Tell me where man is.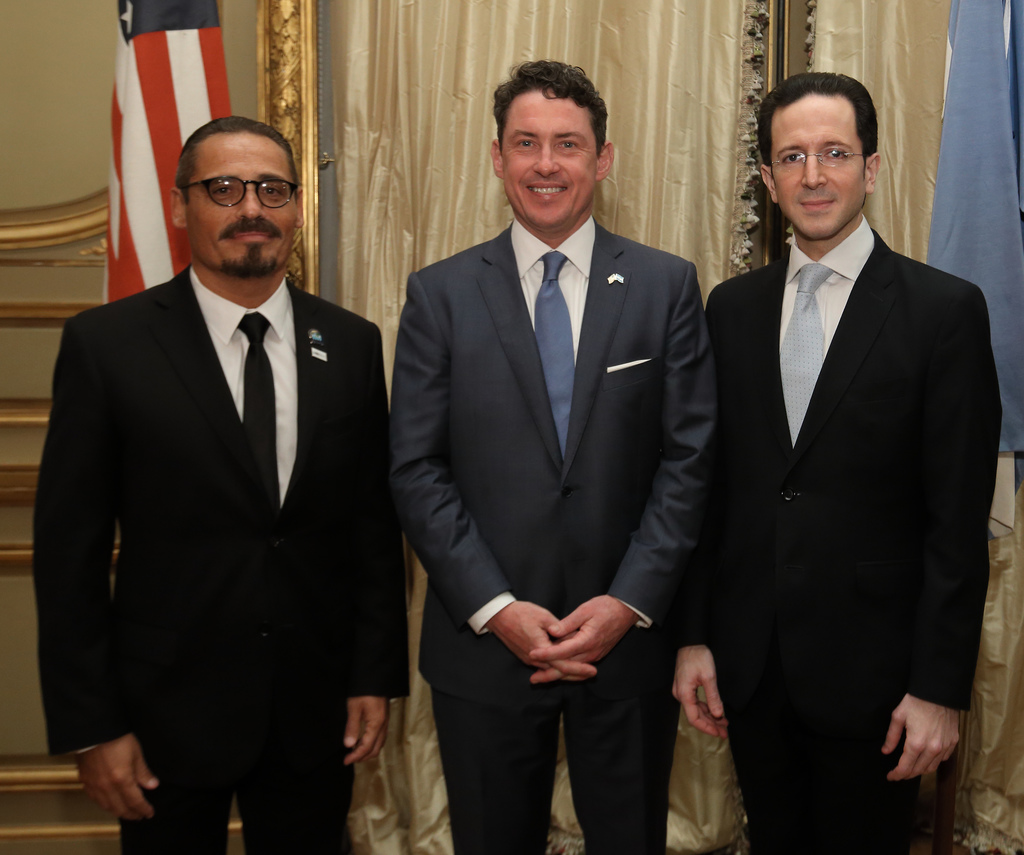
man is at locate(388, 59, 719, 854).
